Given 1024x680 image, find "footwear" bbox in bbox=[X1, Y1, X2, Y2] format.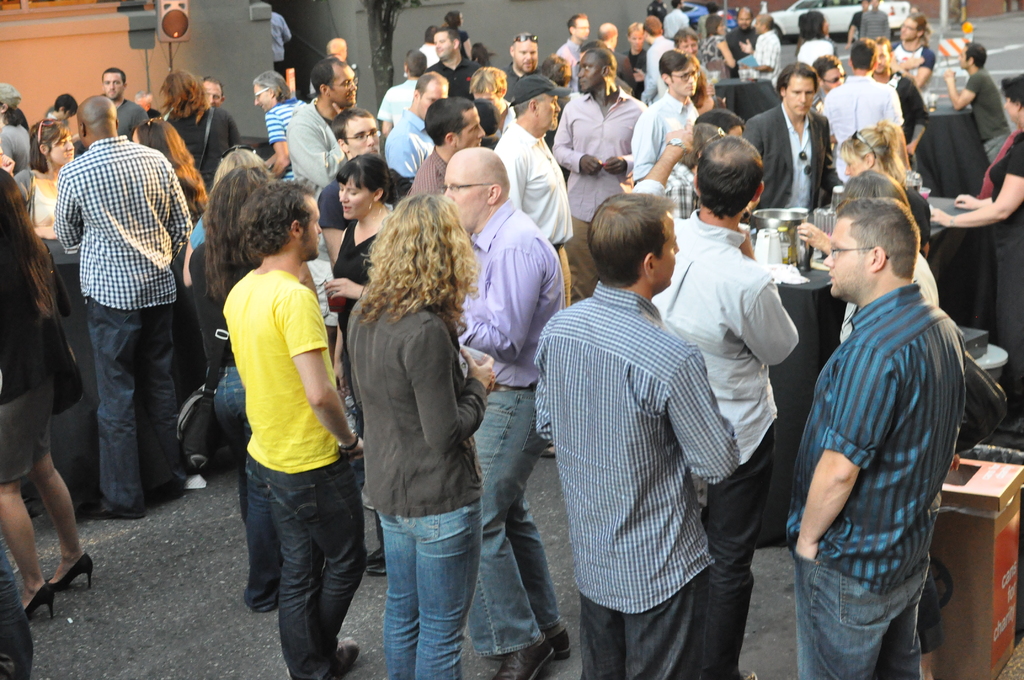
bbox=[369, 562, 386, 577].
